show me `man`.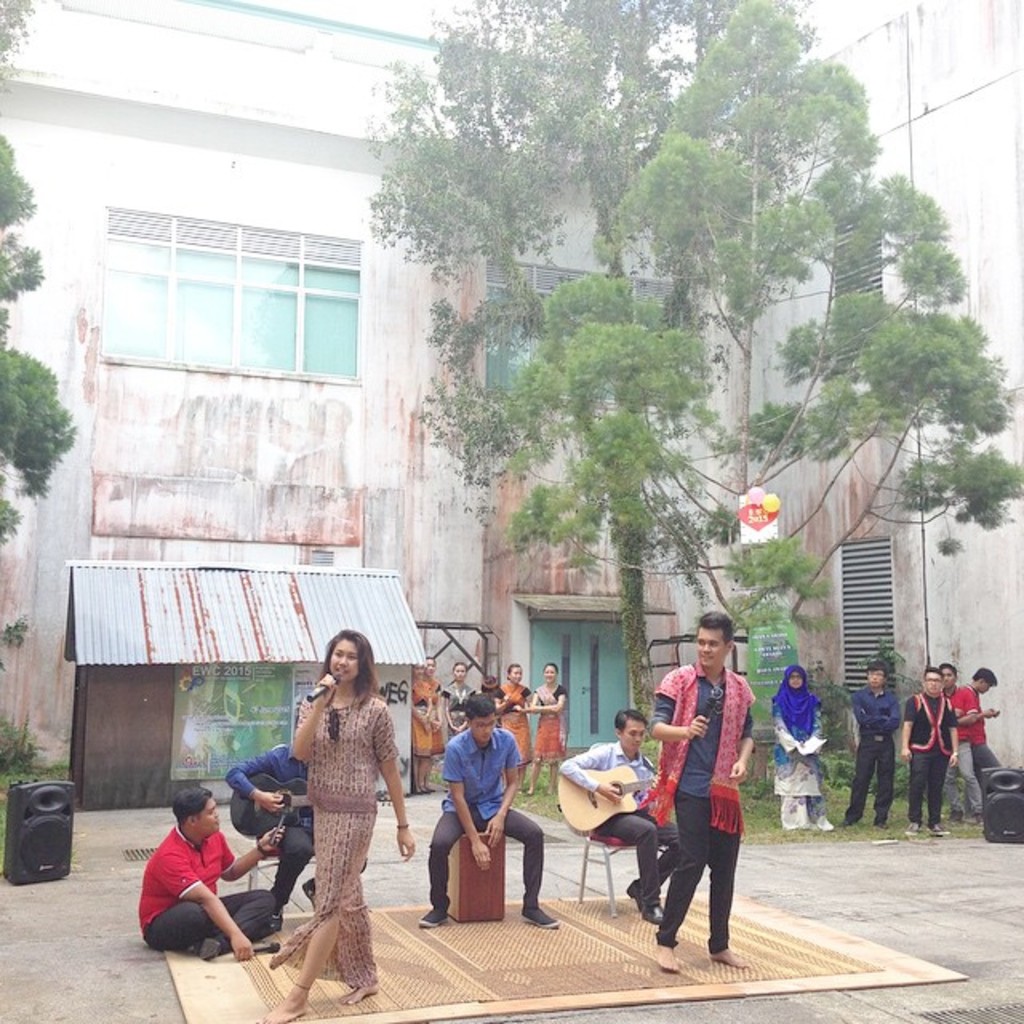
`man` is here: bbox(651, 611, 752, 976).
